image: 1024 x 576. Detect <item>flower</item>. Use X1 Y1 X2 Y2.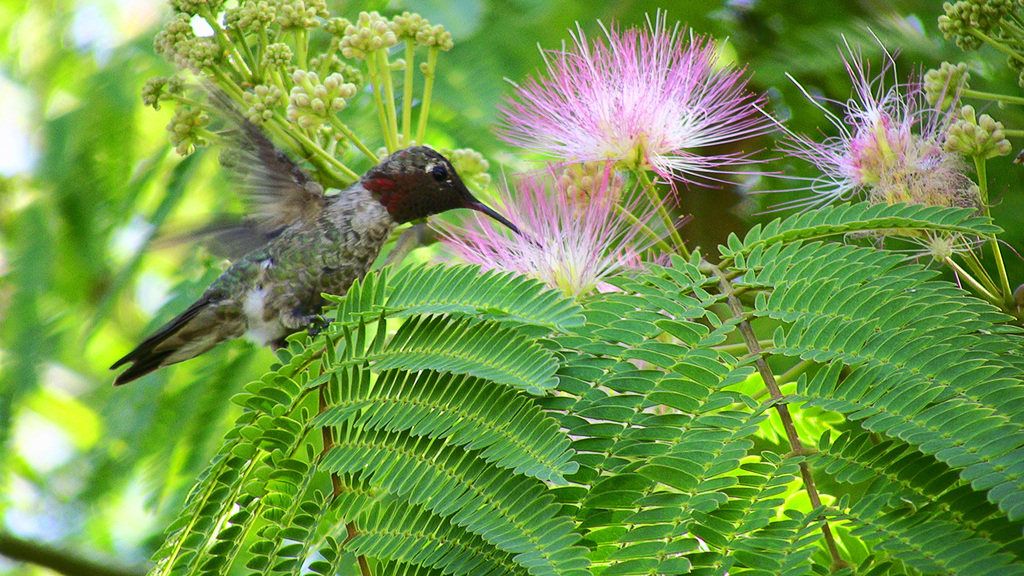
758 26 995 229.
